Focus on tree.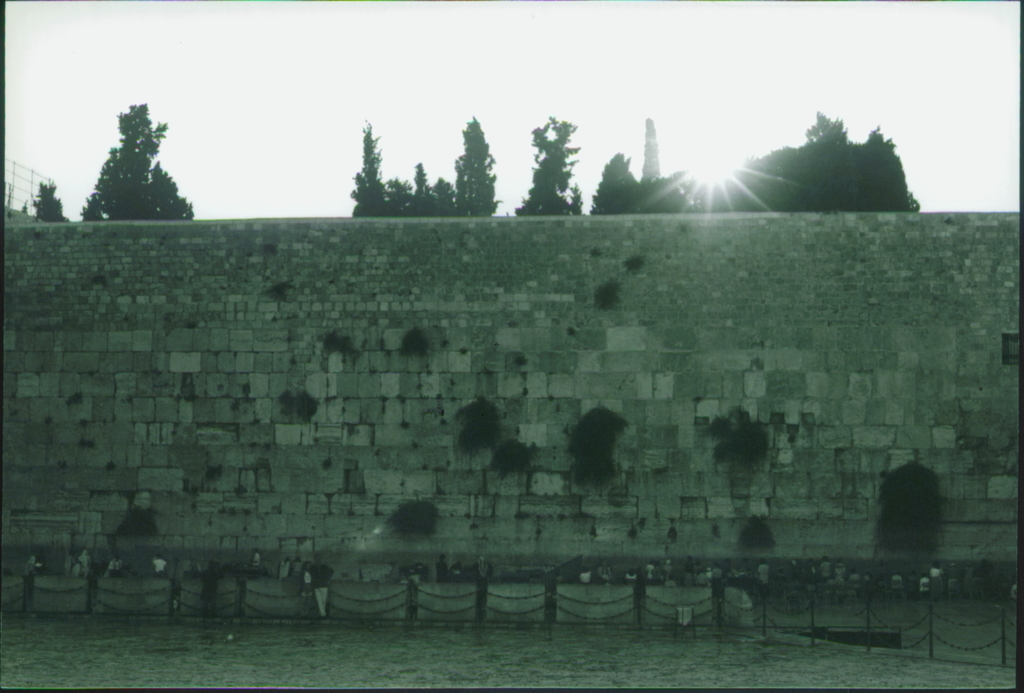
Focused at locate(35, 181, 66, 219).
